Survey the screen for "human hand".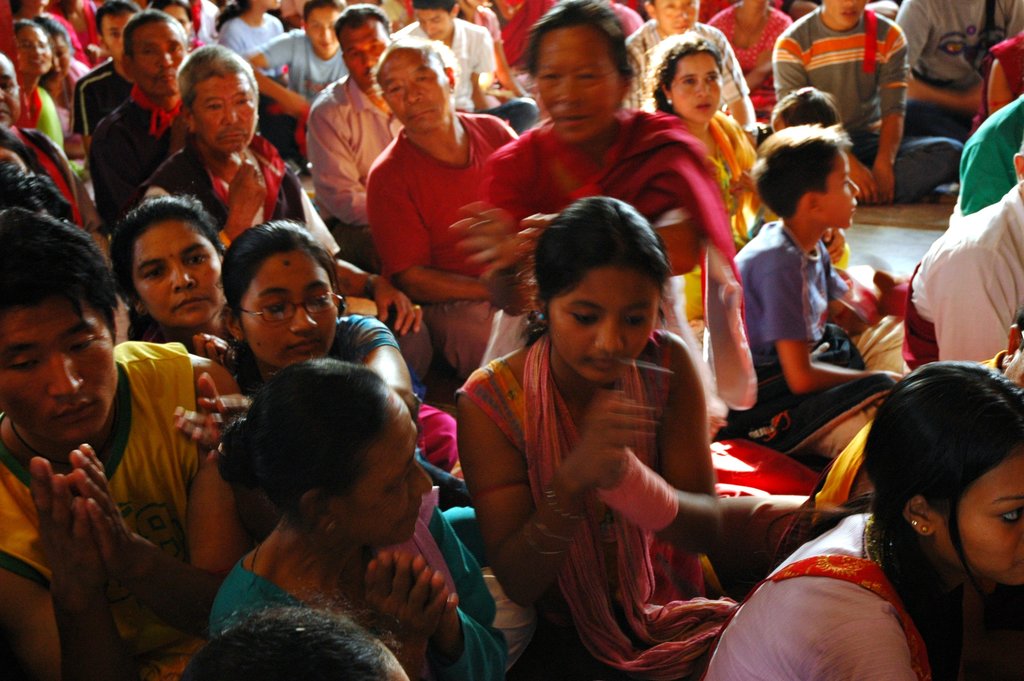
Survey found: {"left": 200, "top": 396, "right": 253, "bottom": 454}.
